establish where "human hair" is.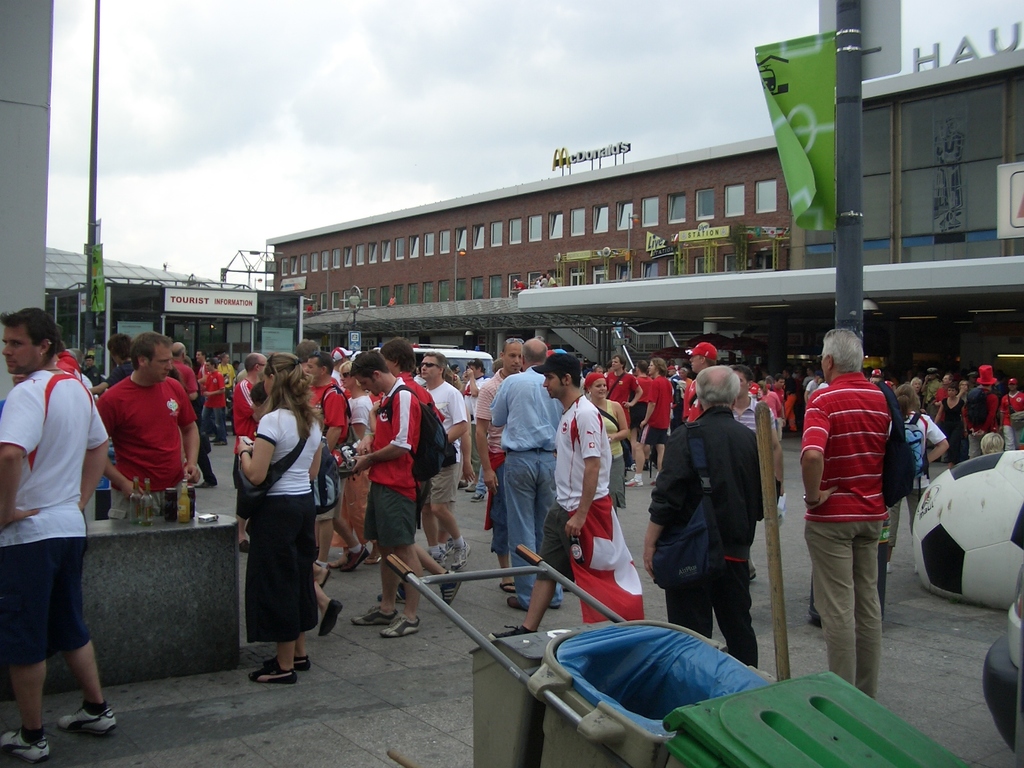
Established at crop(248, 378, 269, 406).
